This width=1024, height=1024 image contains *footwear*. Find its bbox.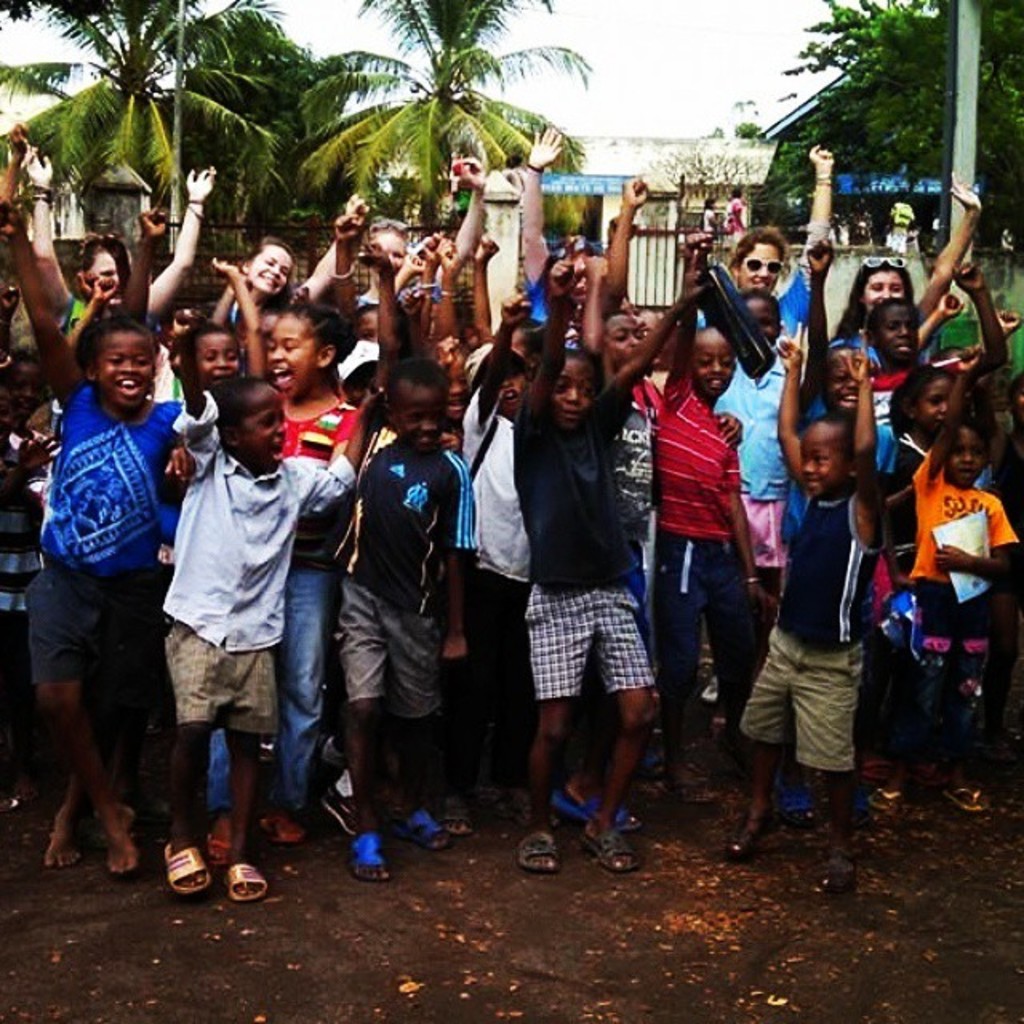
{"left": 778, "top": 787, "right": 818, "bottom": 827}.
